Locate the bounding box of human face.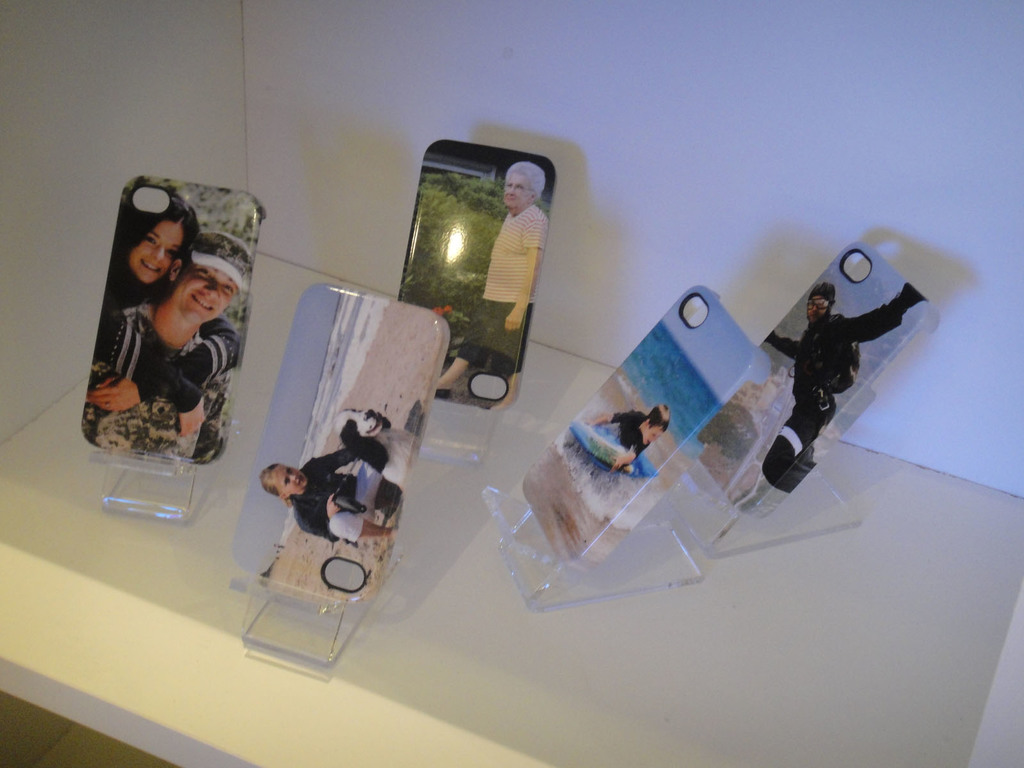
Bounding box: 502 170 531 207.
